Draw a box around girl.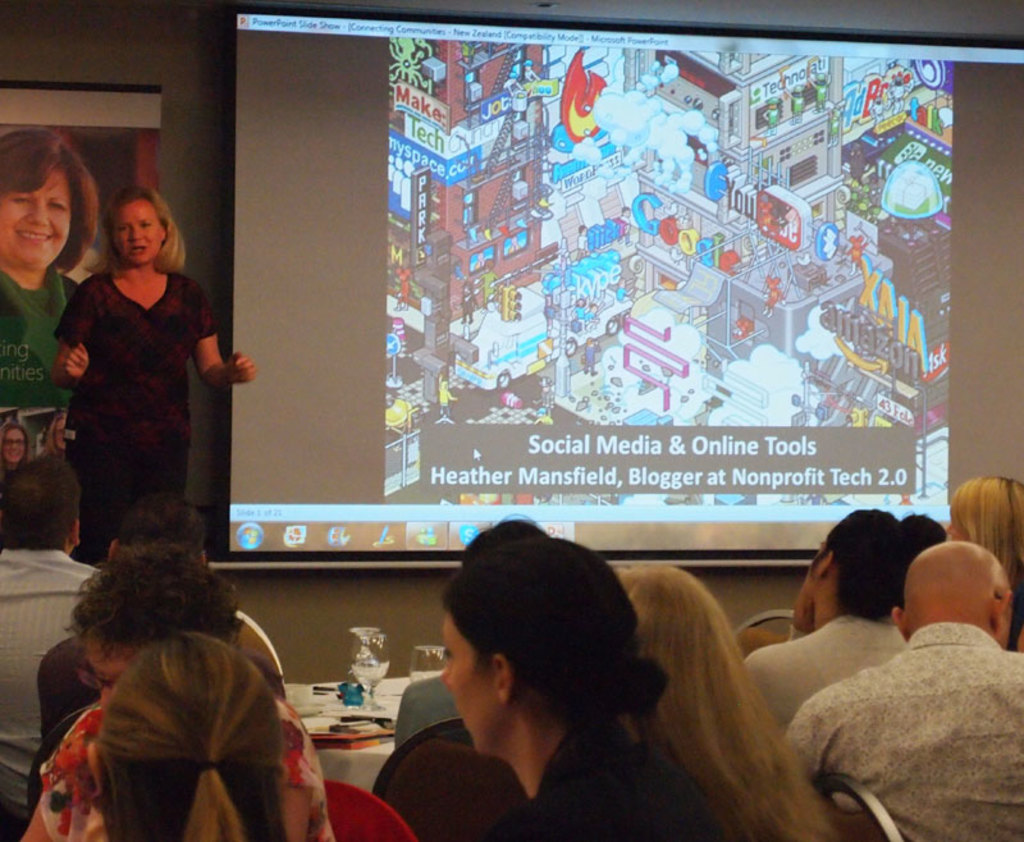
box=[442, 532, 736, 841].
